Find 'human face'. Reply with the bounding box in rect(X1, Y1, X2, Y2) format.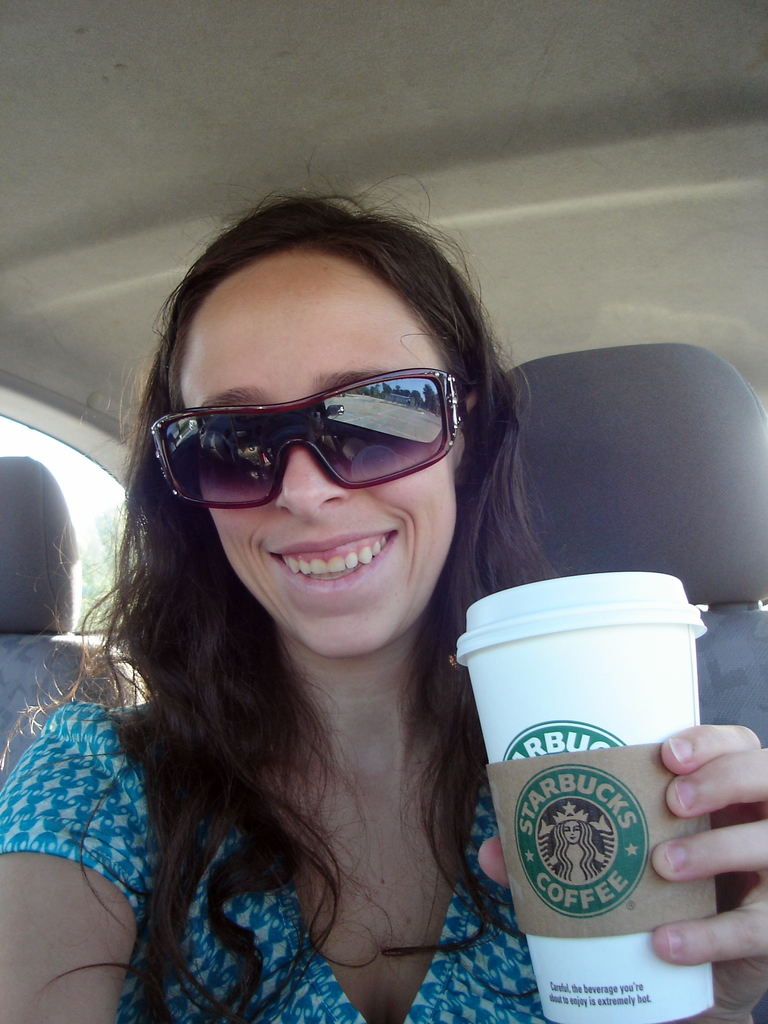
rect(182, 261, 460, 655).
